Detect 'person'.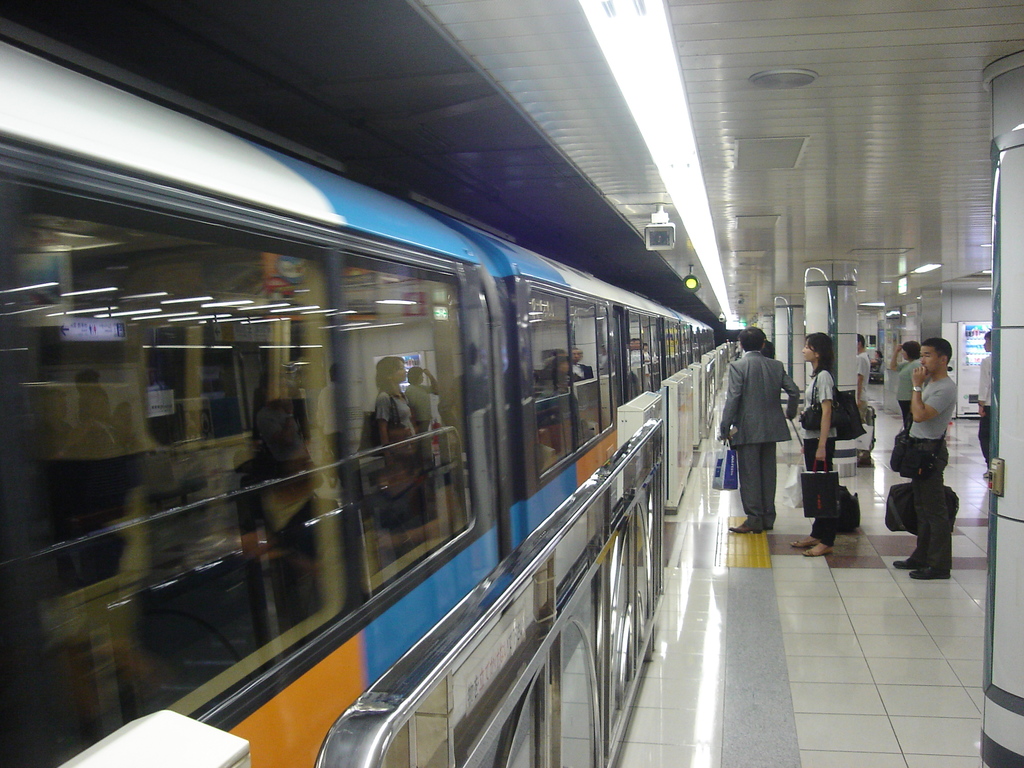
Detected at bbox=[895, 338, 923, 461].
